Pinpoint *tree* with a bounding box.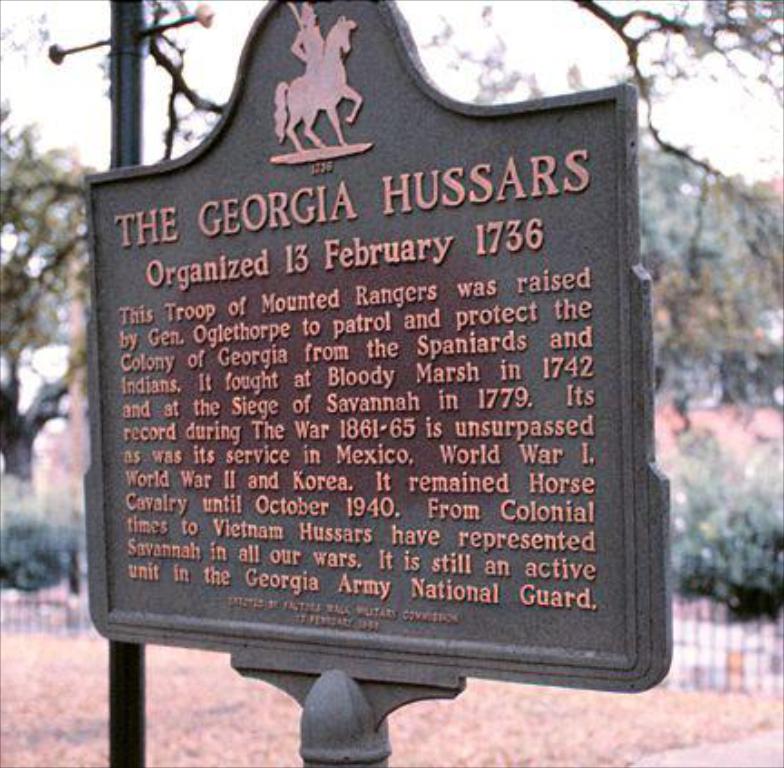
x1=0, y1=118, x2=107, y2=476.
